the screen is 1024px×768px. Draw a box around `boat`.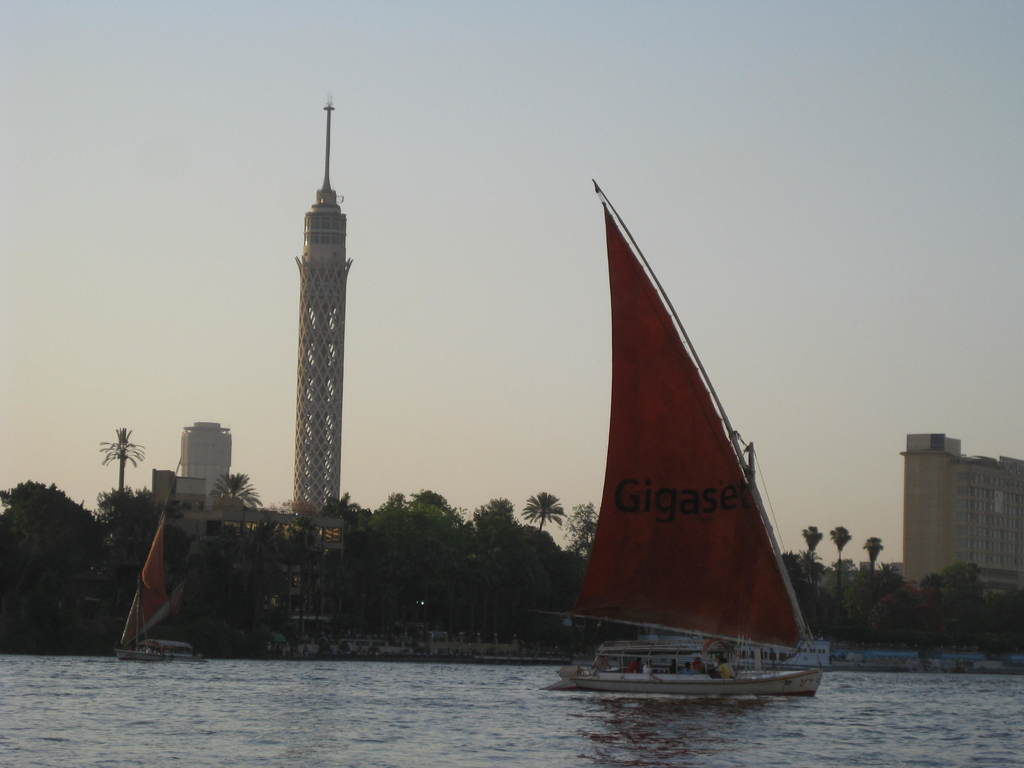
554:207:822:691.
